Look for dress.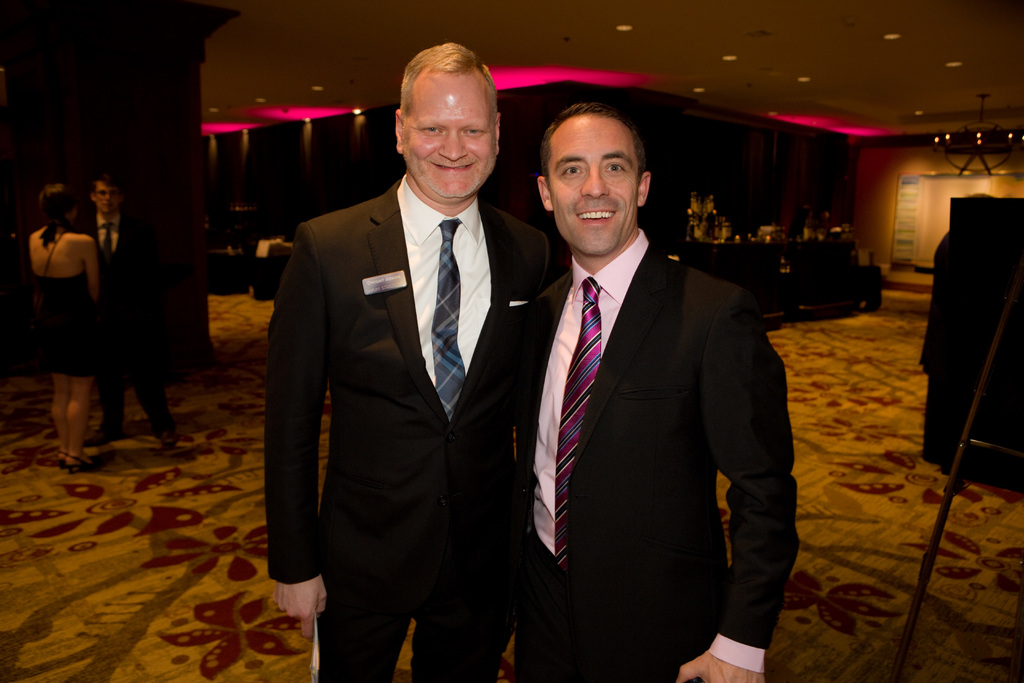
Found: (31,273,102,377).
